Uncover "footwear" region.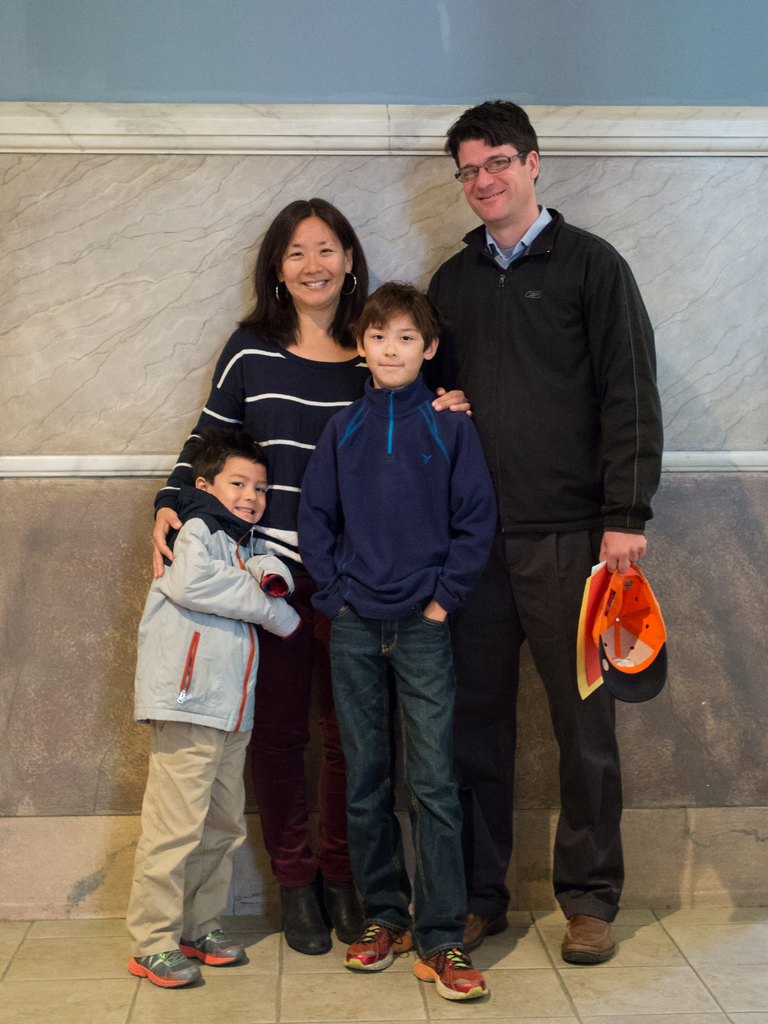
Uncovered: pyautogui.locateOnScreen(281, 876, 337, 953).
